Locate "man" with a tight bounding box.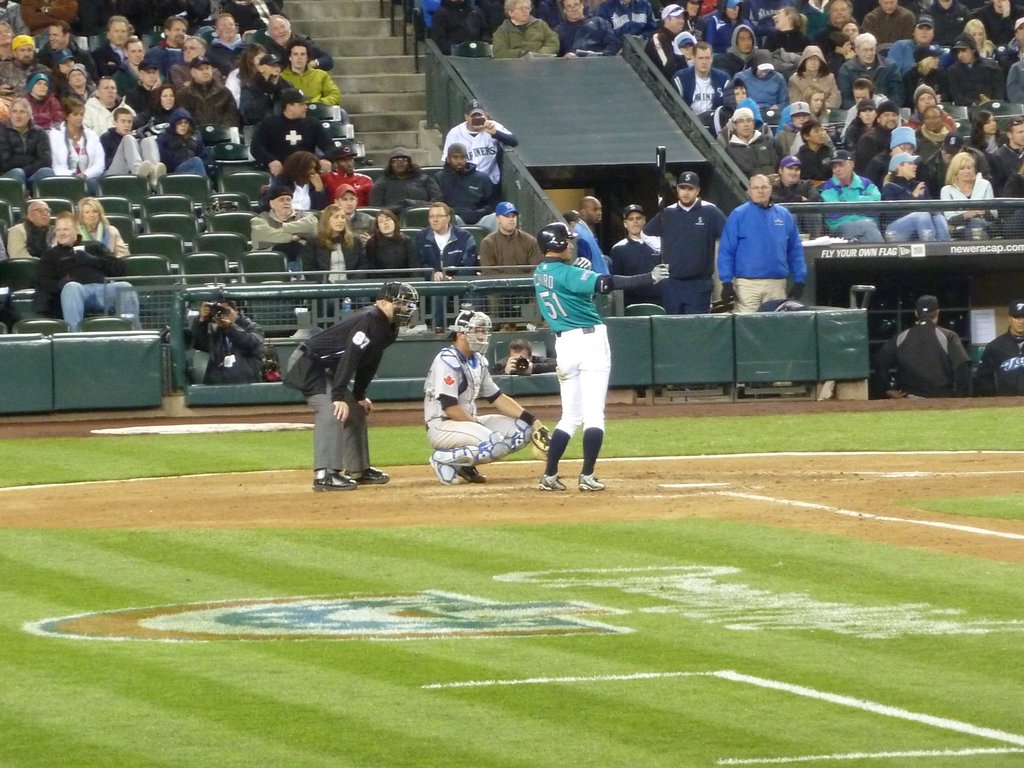
locate(716, 26, 755, 79).
